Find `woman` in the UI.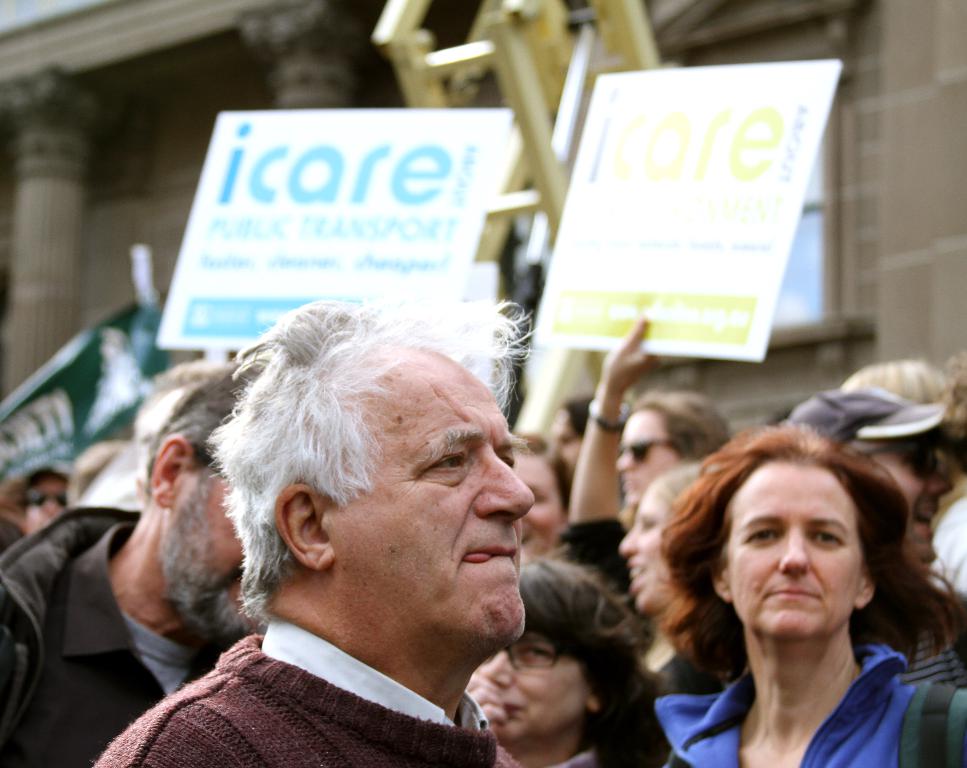
UI element at crop(15, 467, 70, 536).
